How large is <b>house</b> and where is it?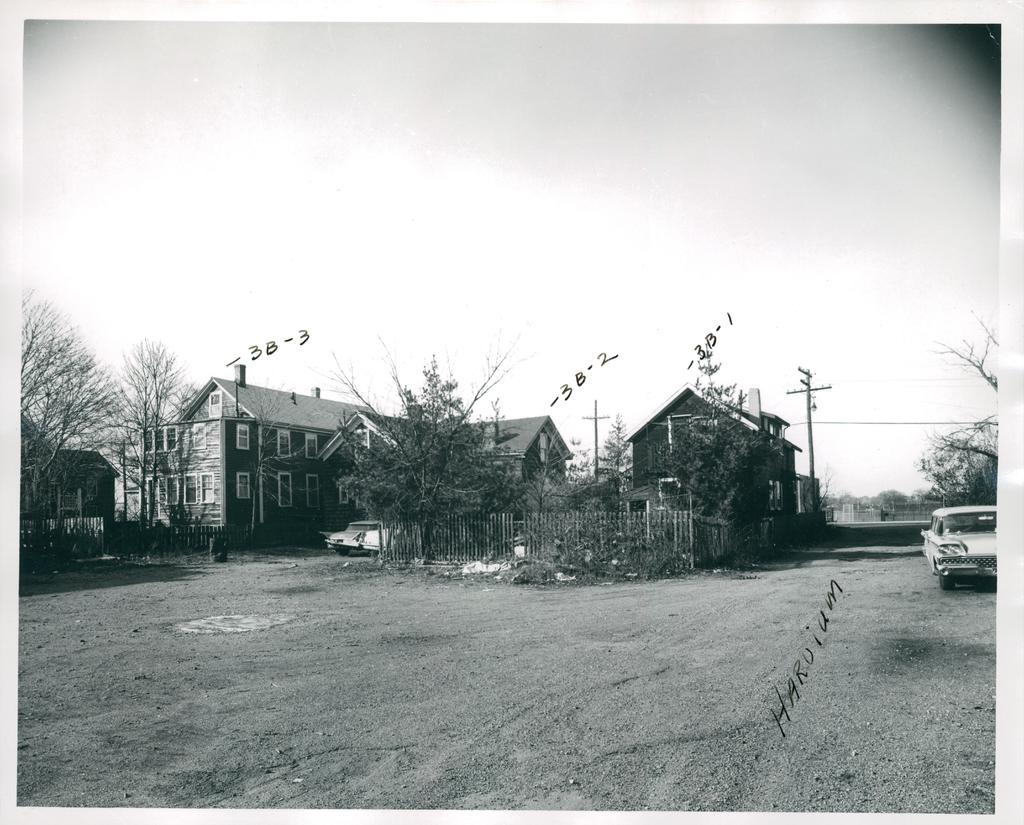
Bounding box: bbox(604, 369, 829, 560).
